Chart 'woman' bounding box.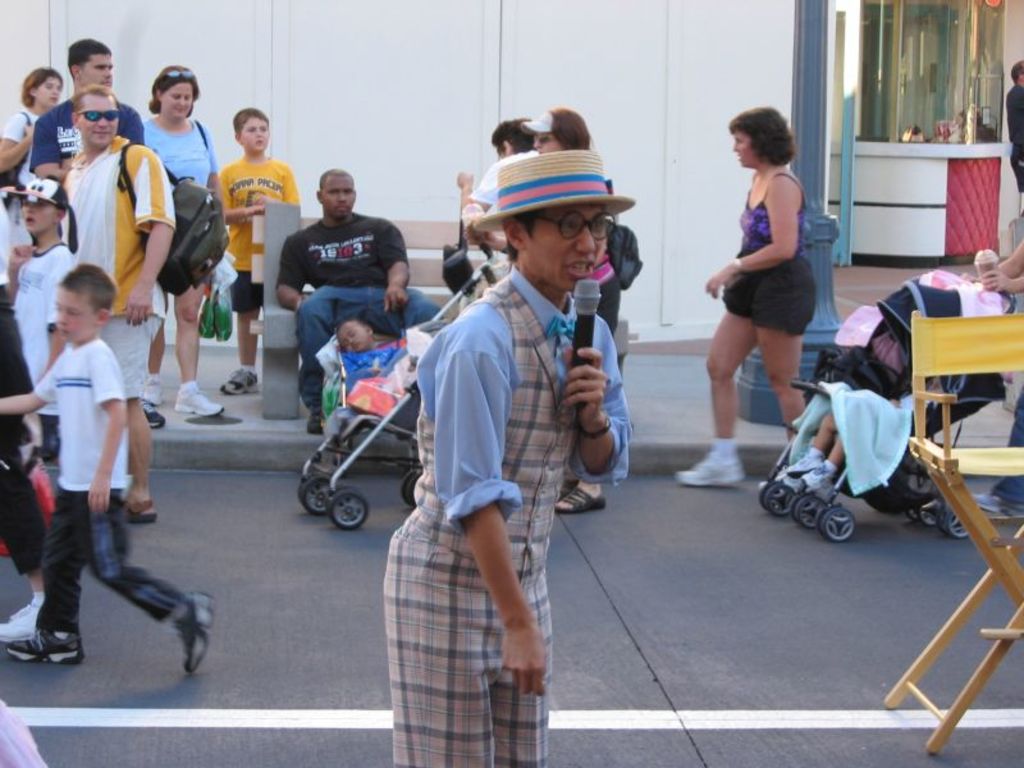
Charted: 132,64,223,422.
